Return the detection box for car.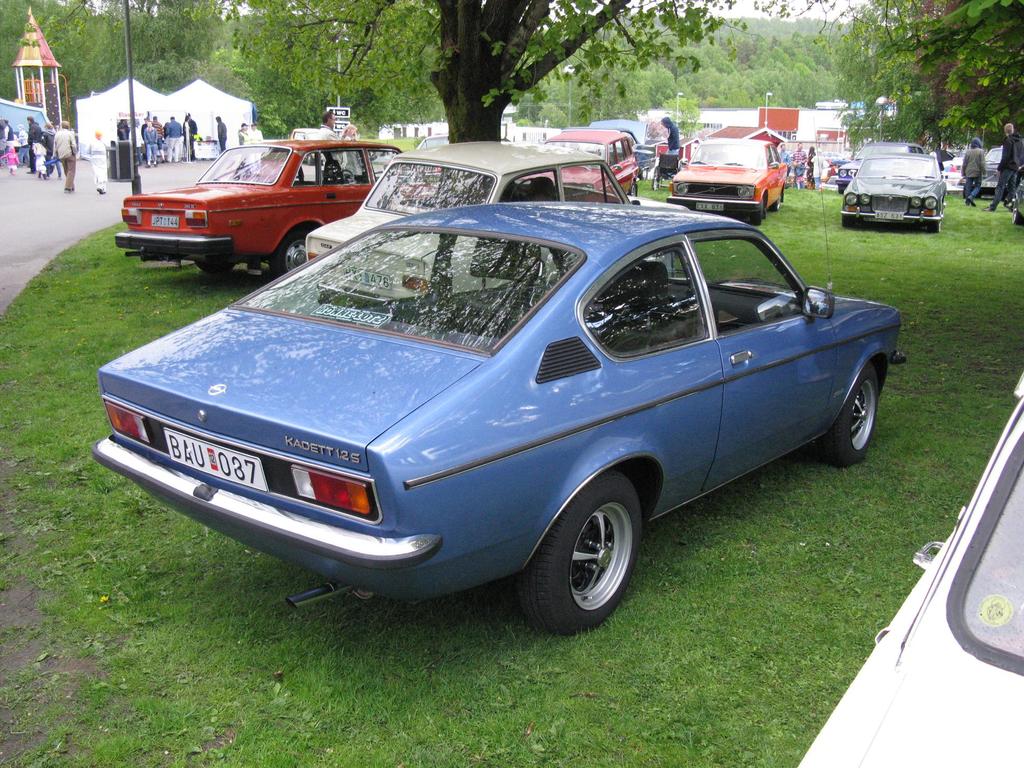
[666,136,788,227].
